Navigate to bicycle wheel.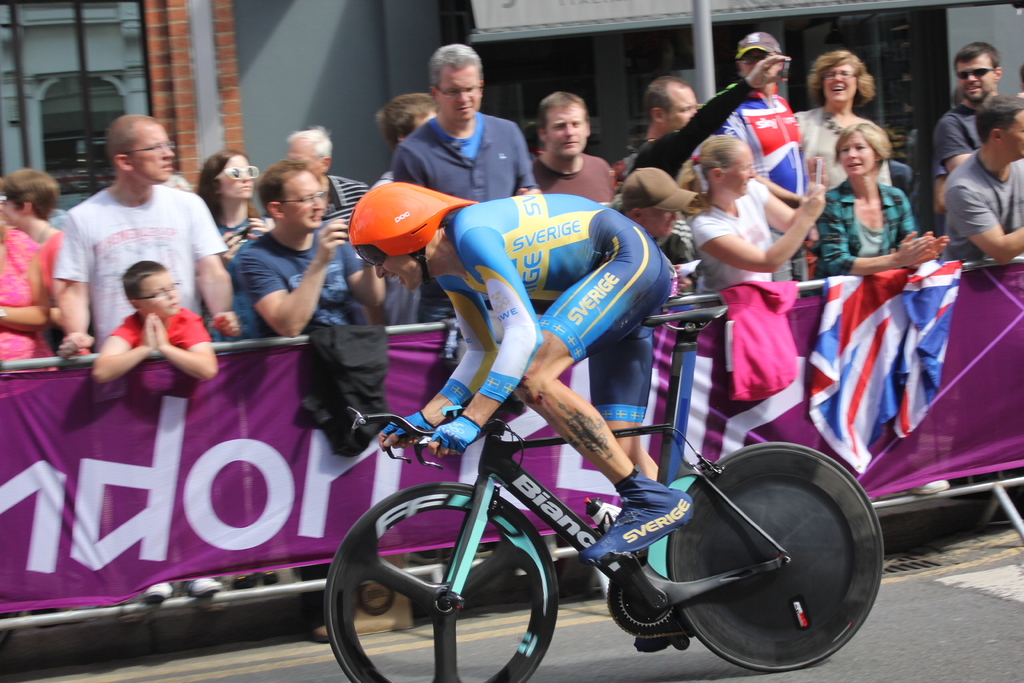
Navigation target: [left=324, top=482, right=560, bottom=682].
